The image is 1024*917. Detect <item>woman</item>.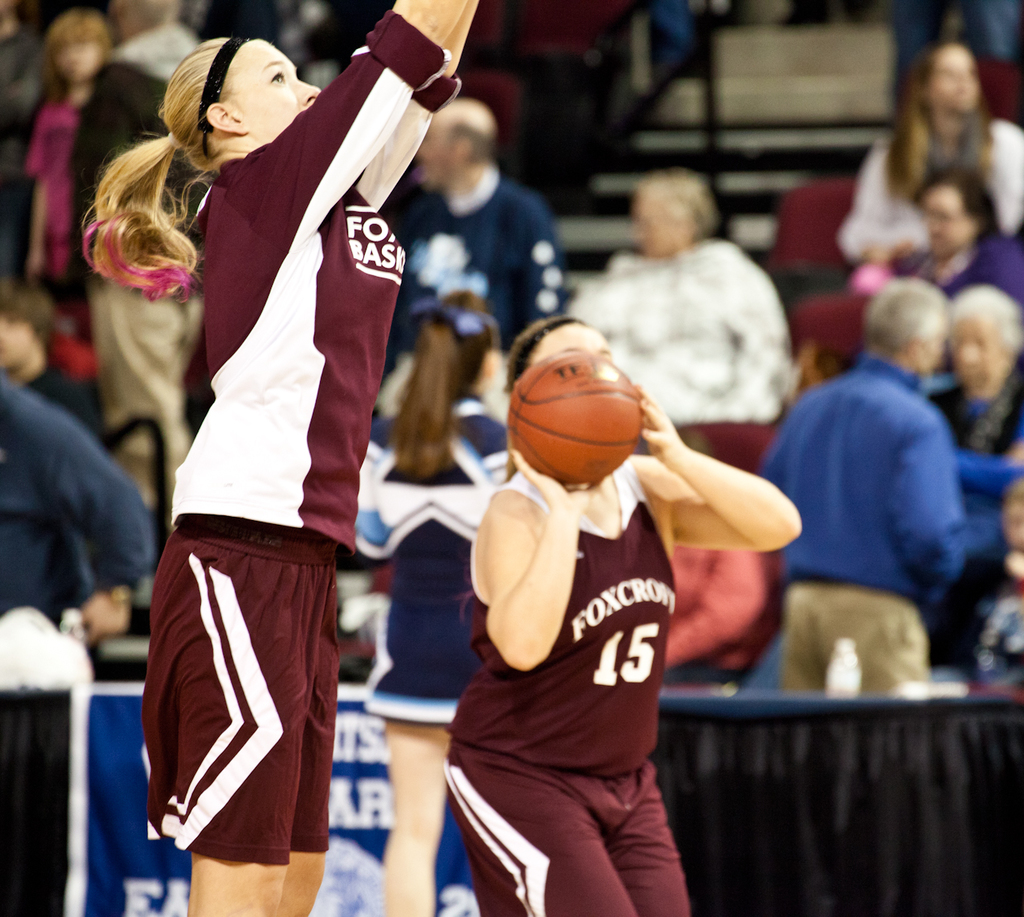
Detection: 442/316/799/916.
